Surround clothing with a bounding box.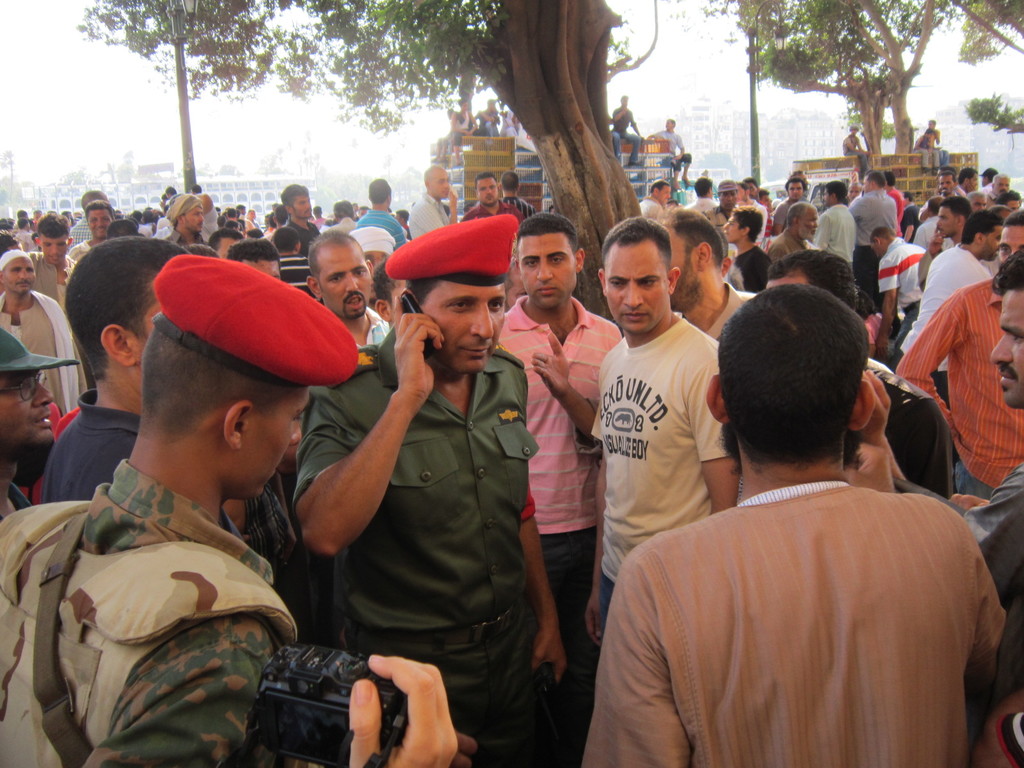
rect(357, 208, 403, 243).
